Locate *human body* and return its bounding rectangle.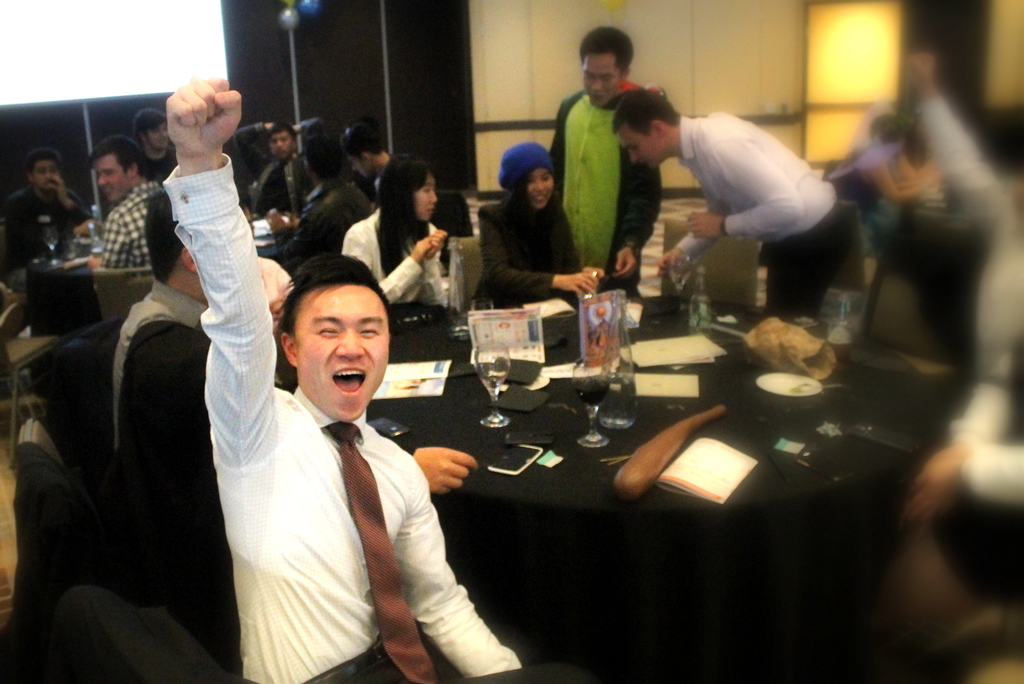
detection(338, 152, 445, 310).
